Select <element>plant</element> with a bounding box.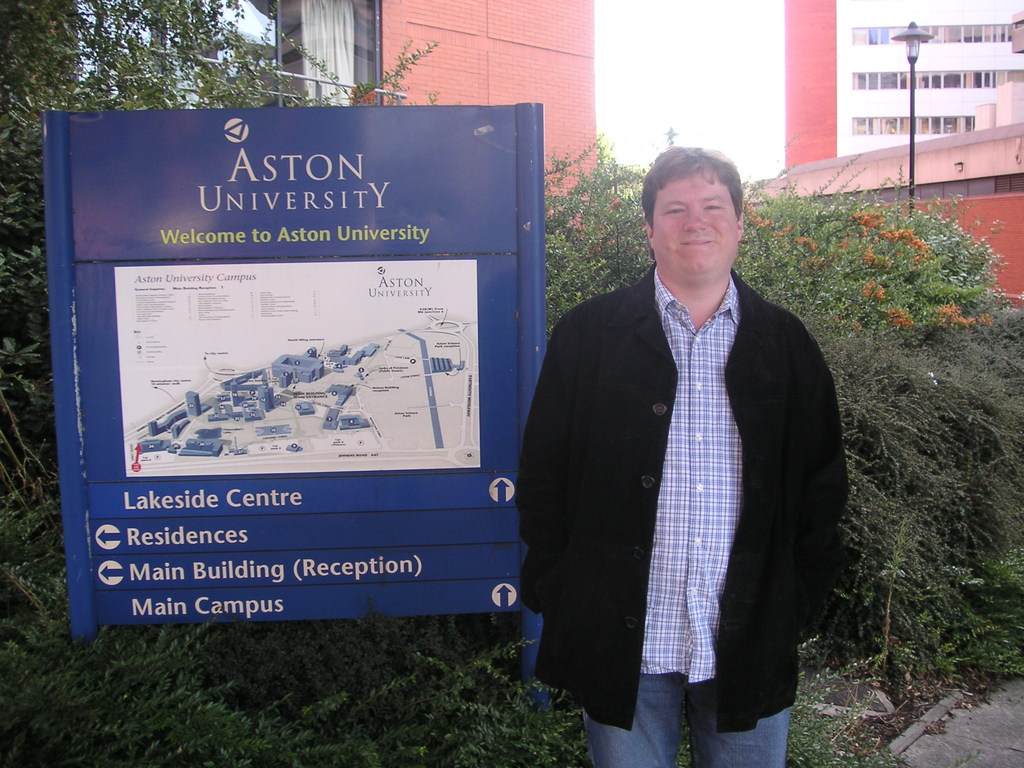
box(0, 0, 439, 572).
